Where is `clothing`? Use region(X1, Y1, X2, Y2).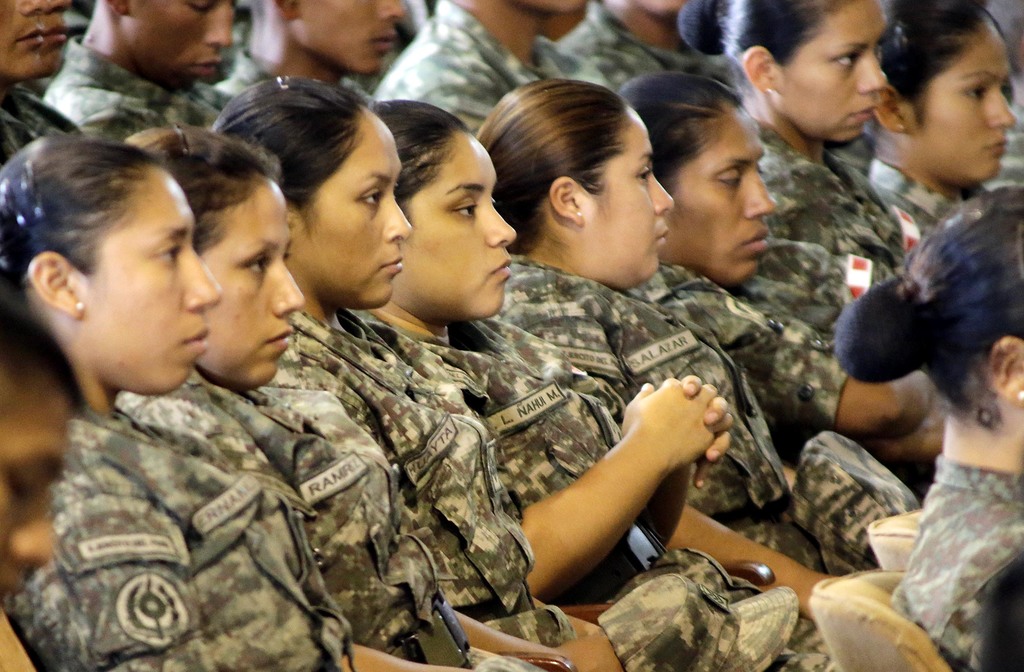
region(374, 0, 545, 133).
